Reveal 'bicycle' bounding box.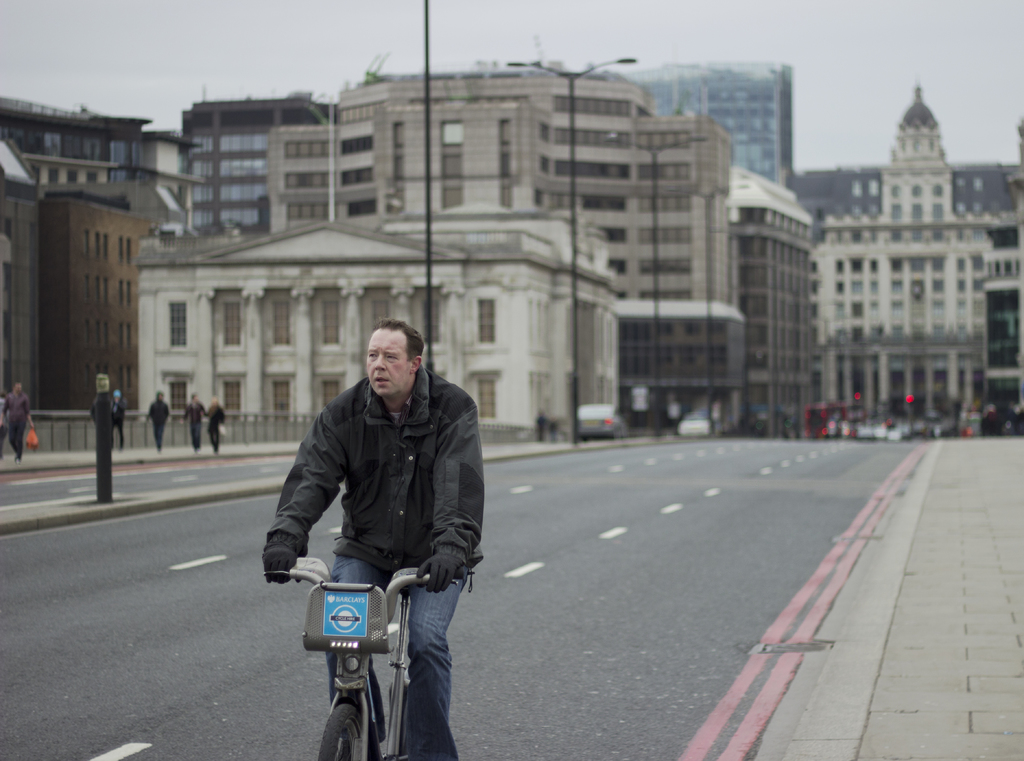
Revealed: 260 552 449 759.
